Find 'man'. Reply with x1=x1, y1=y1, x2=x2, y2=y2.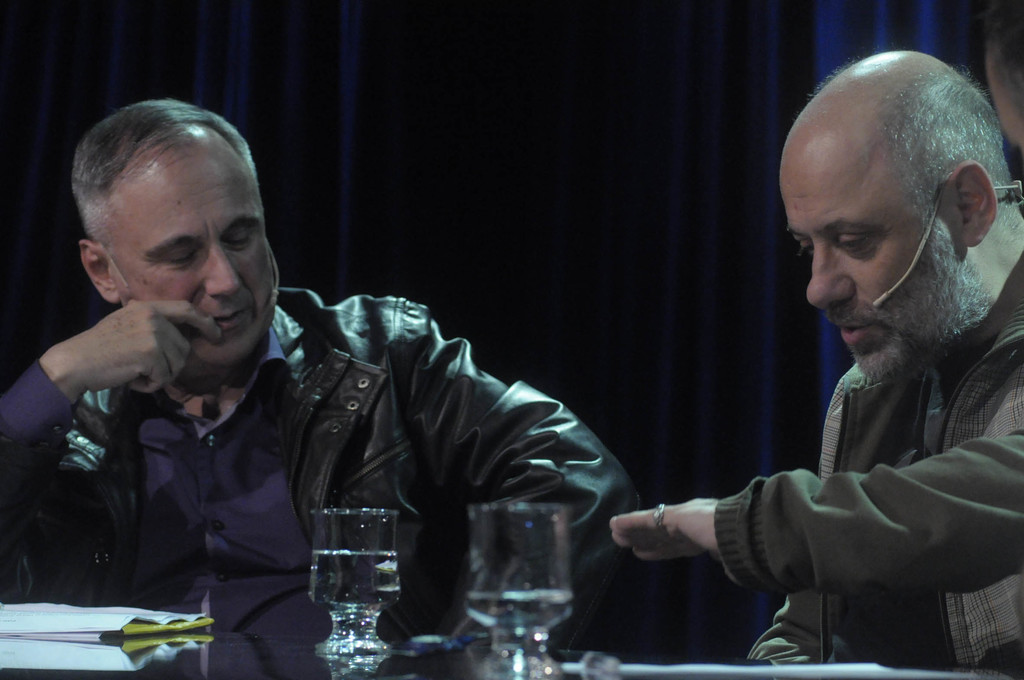
x1=0, y1=97, x2=642, y2=679.
